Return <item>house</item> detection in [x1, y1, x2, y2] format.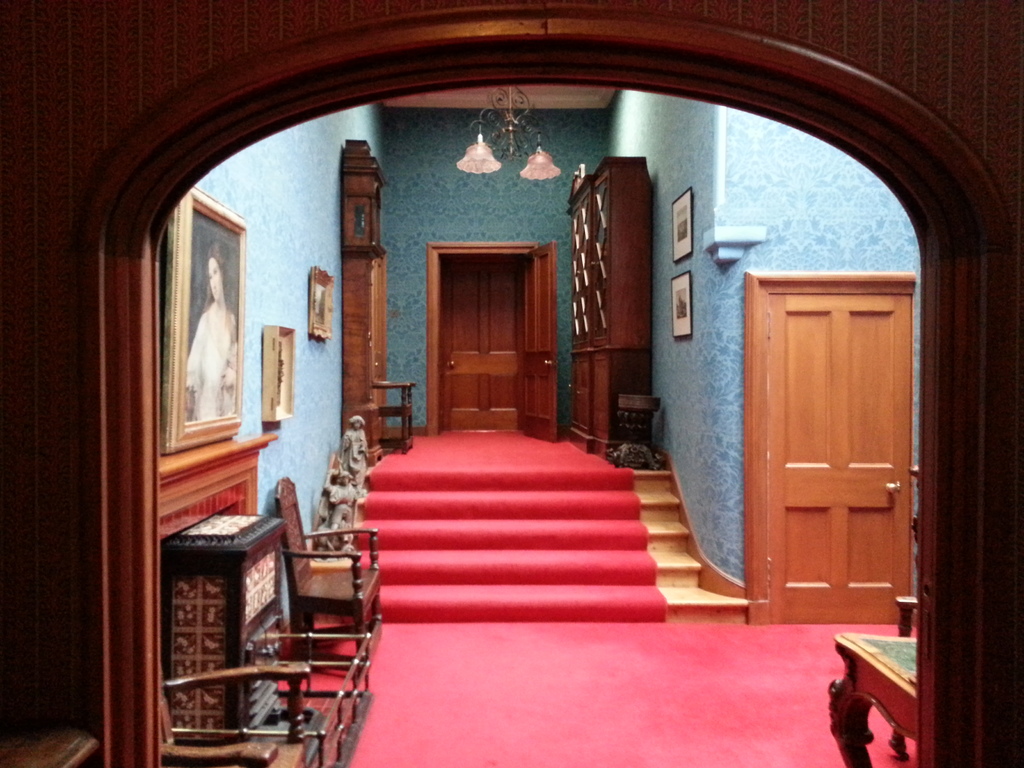
[38, 64, 973, 734].
